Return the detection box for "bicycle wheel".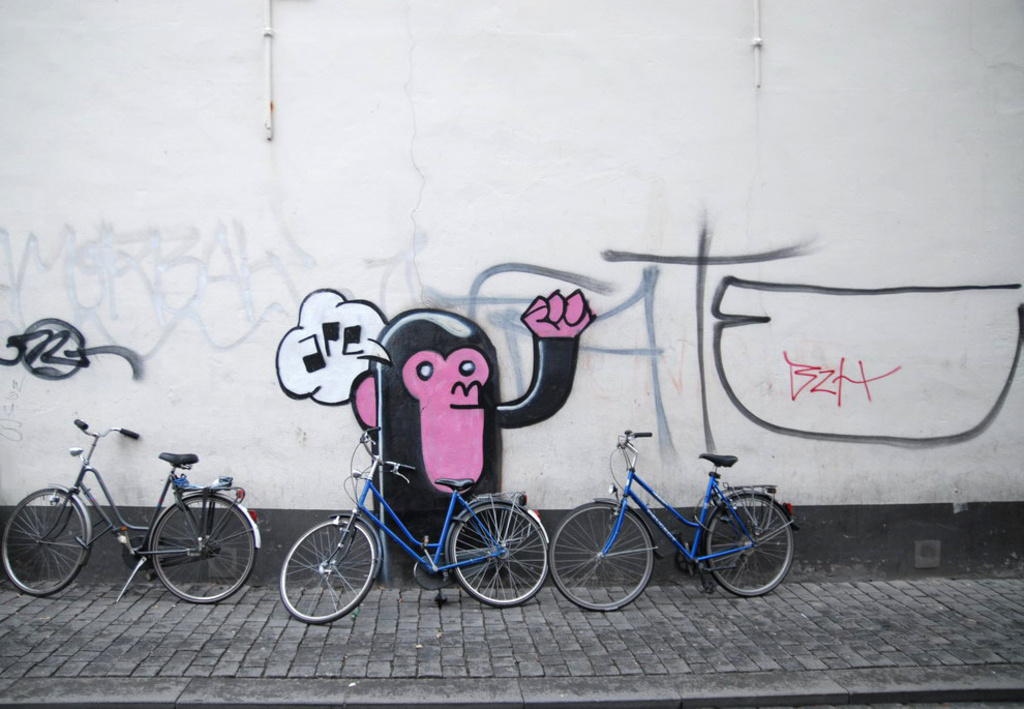
bbox=(275, 507, 380, 630).
